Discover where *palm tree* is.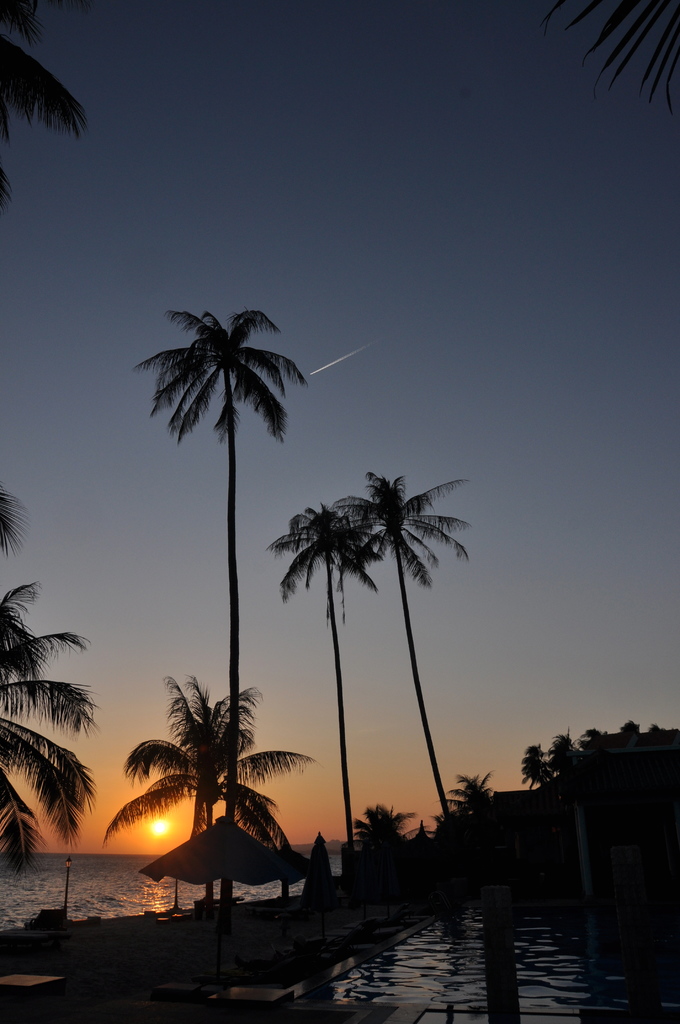
Discovered at crop(352, 793, 427, 863).
